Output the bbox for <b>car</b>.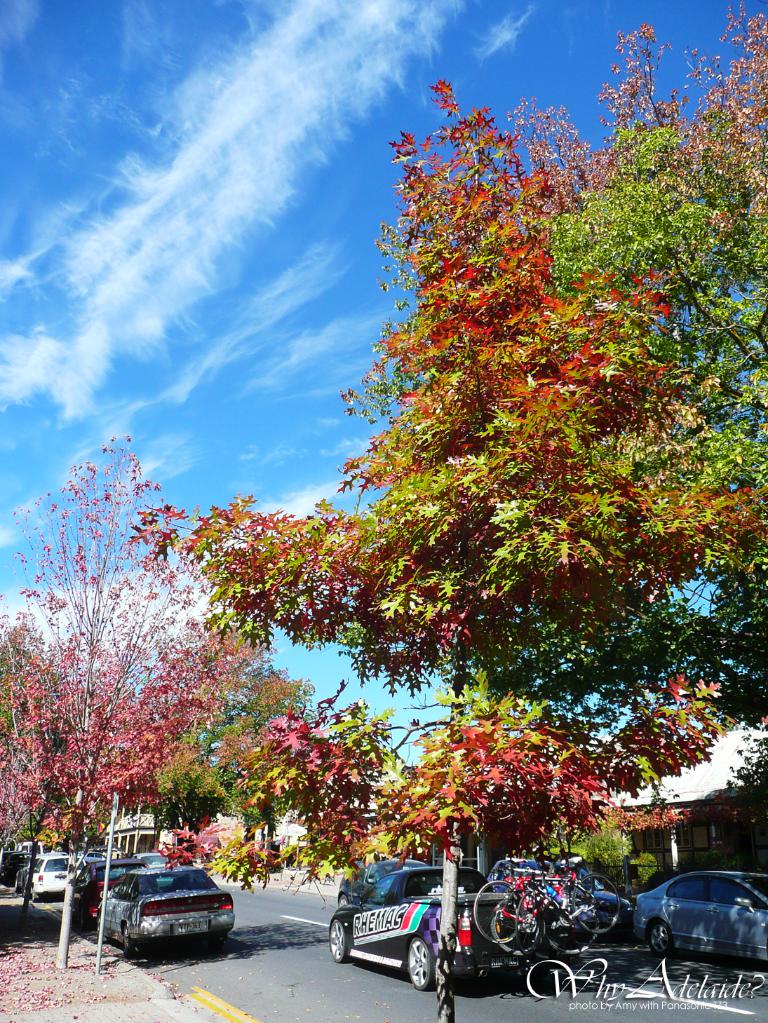
<box>335,858,443,911</box>.
